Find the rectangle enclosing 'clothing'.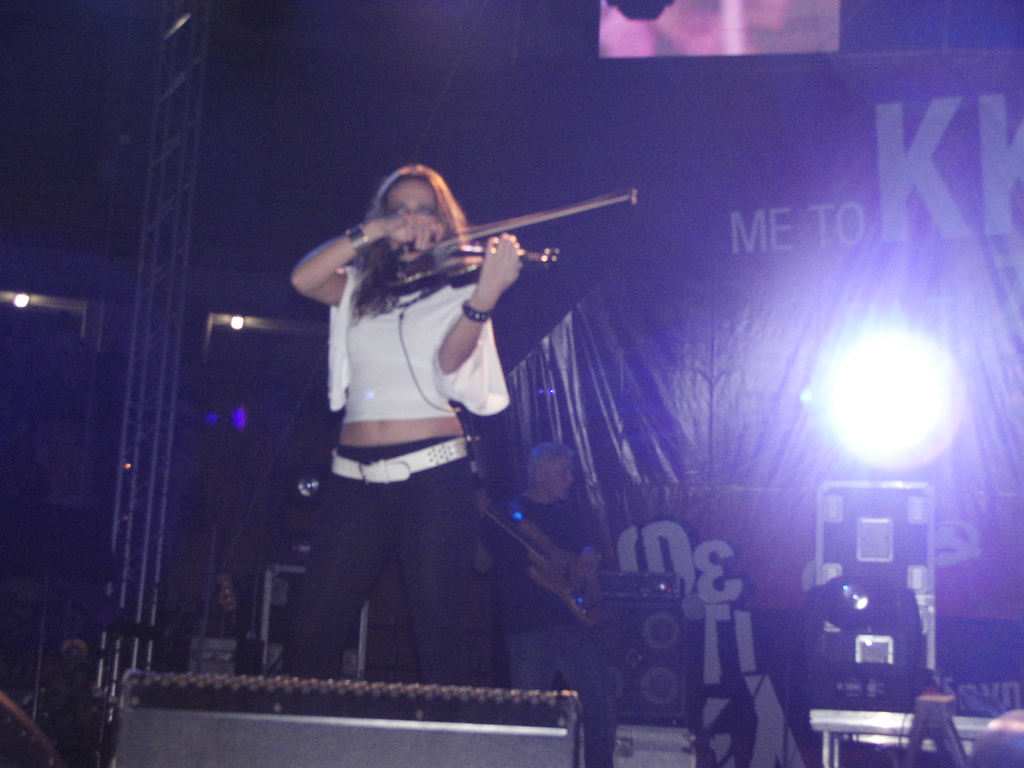
l=305, t=183, r=522, b=618.
